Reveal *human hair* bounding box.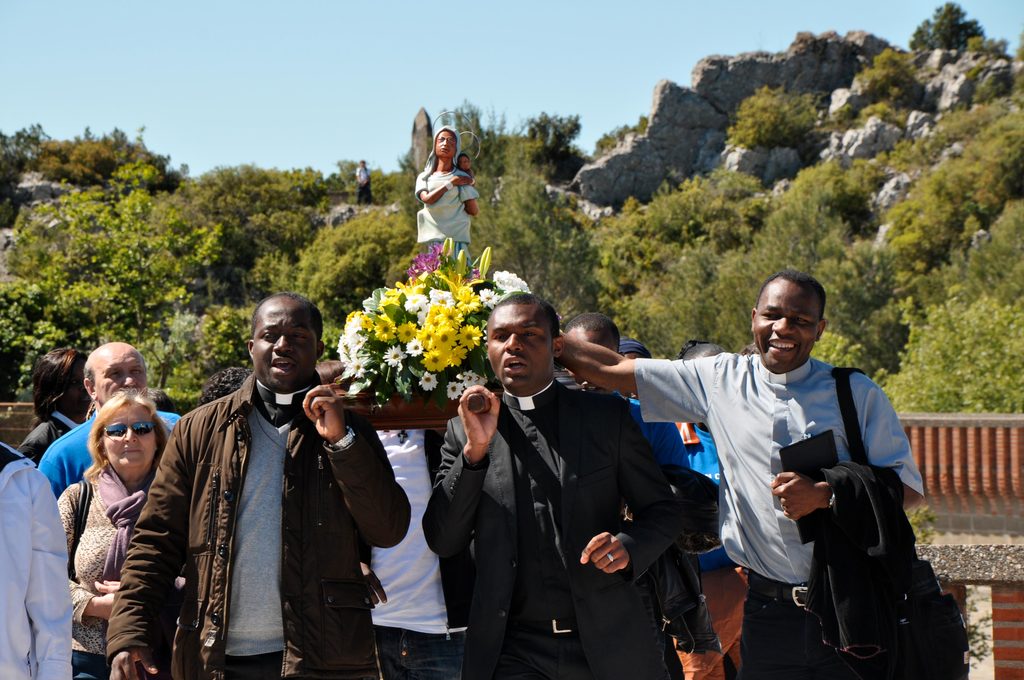
Revealed: rect(27, 343, 86, 434).
